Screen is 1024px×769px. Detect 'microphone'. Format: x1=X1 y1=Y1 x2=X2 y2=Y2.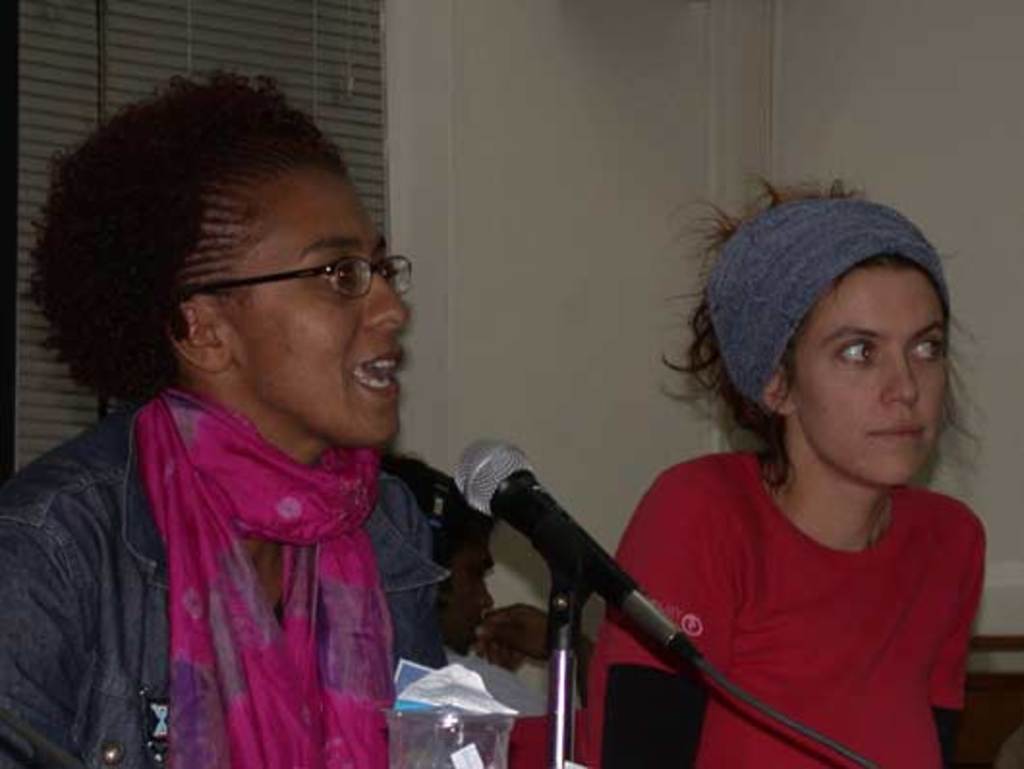
x1=444 y1=448 x2=688 y2=667.
